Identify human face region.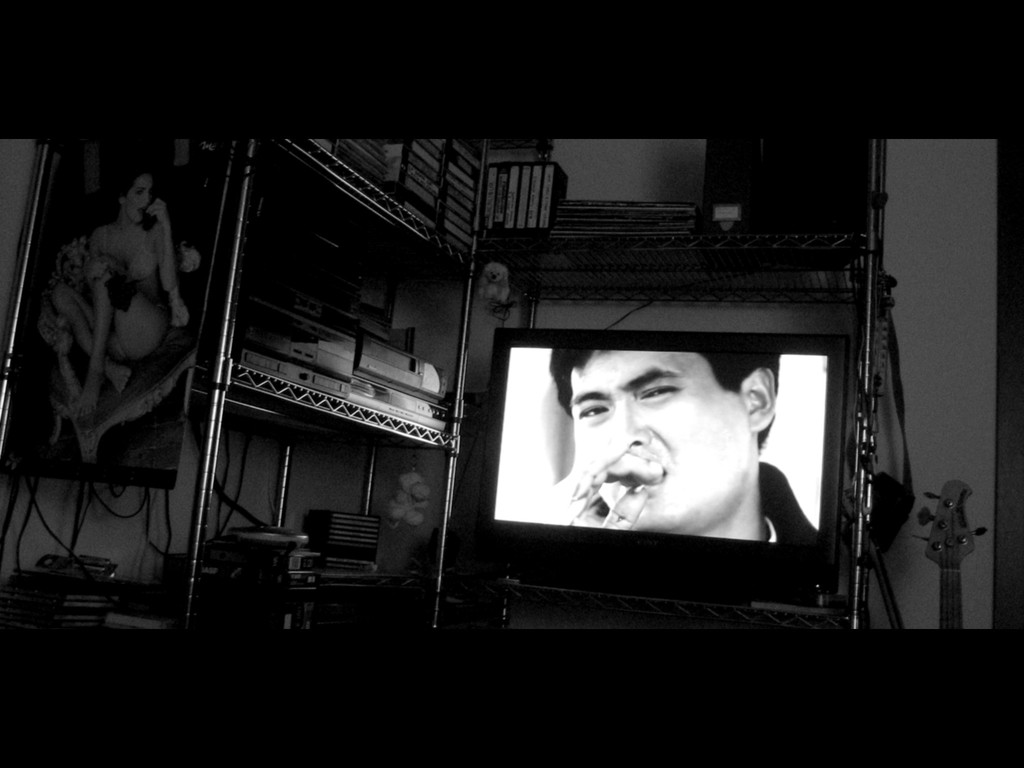
Region: BBox(131, 173, 148, 218).
